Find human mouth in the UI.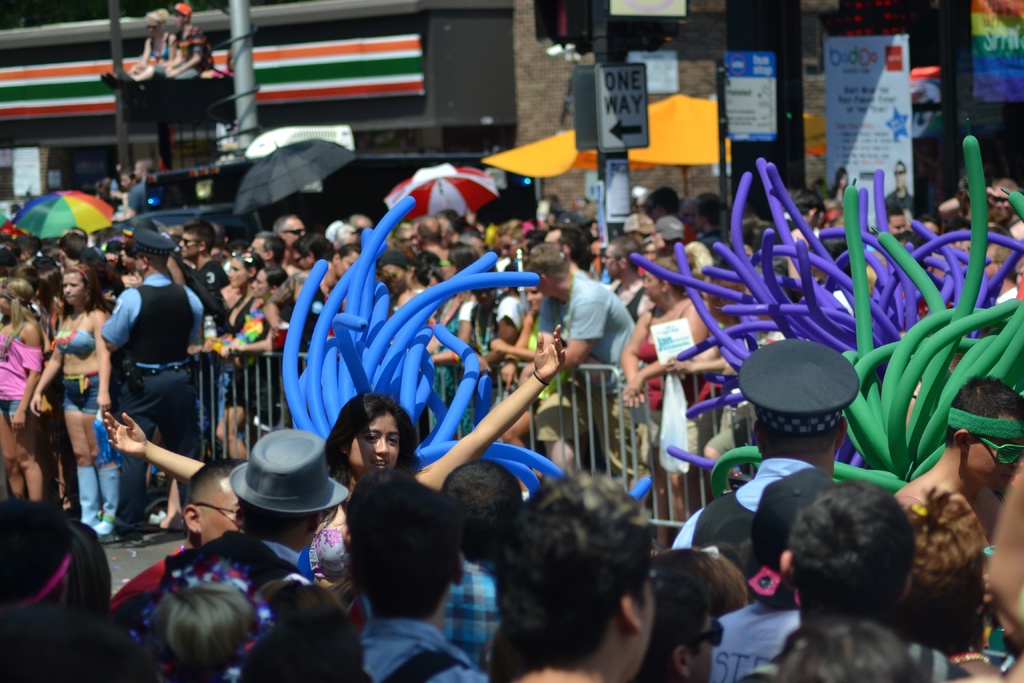
UI element at pyautogui.locateOnScreen(528, 302, 536, 310).
